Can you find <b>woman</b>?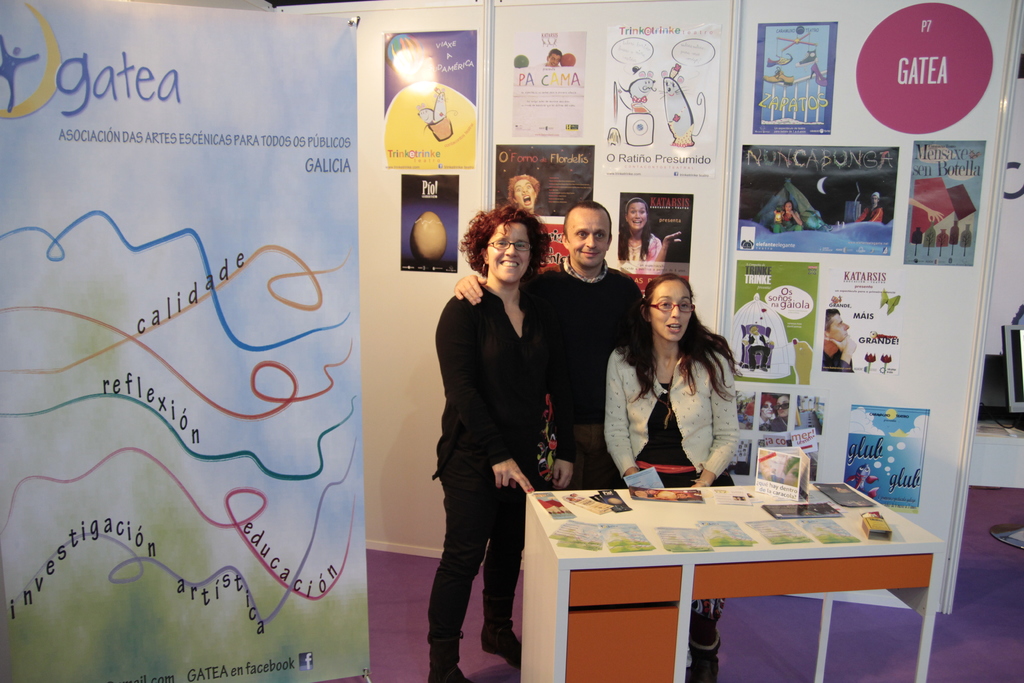
Yes, bounding box: BBox(430, 193, 561, 677).
